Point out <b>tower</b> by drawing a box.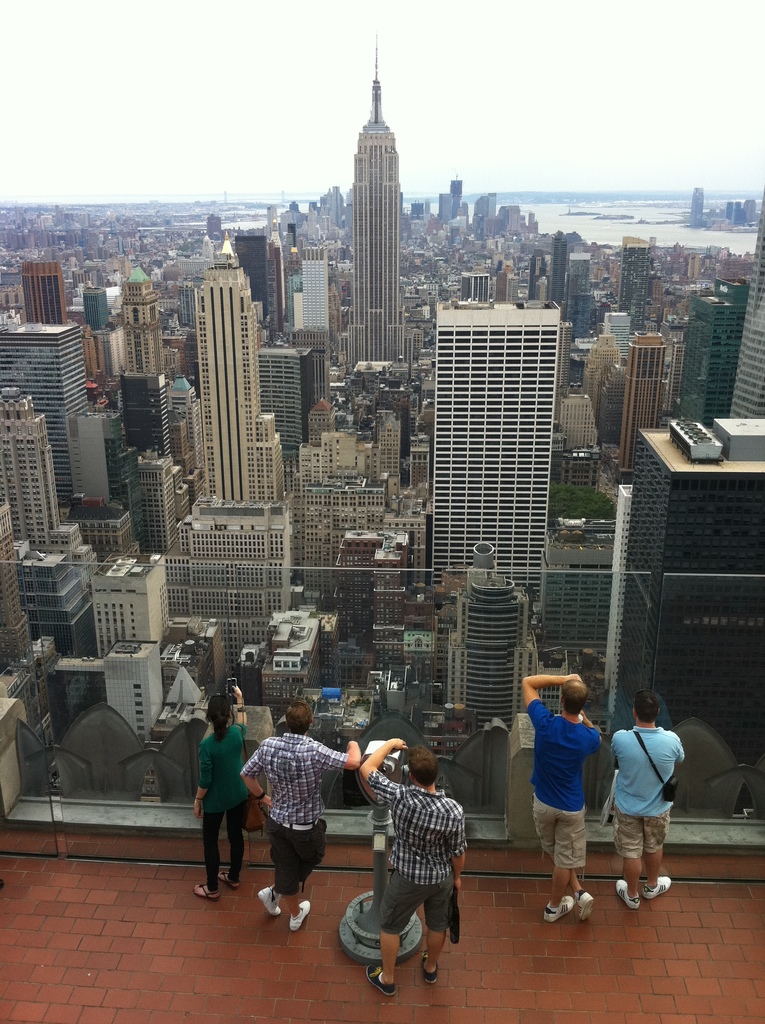
region(301, 247, 327, 339).
